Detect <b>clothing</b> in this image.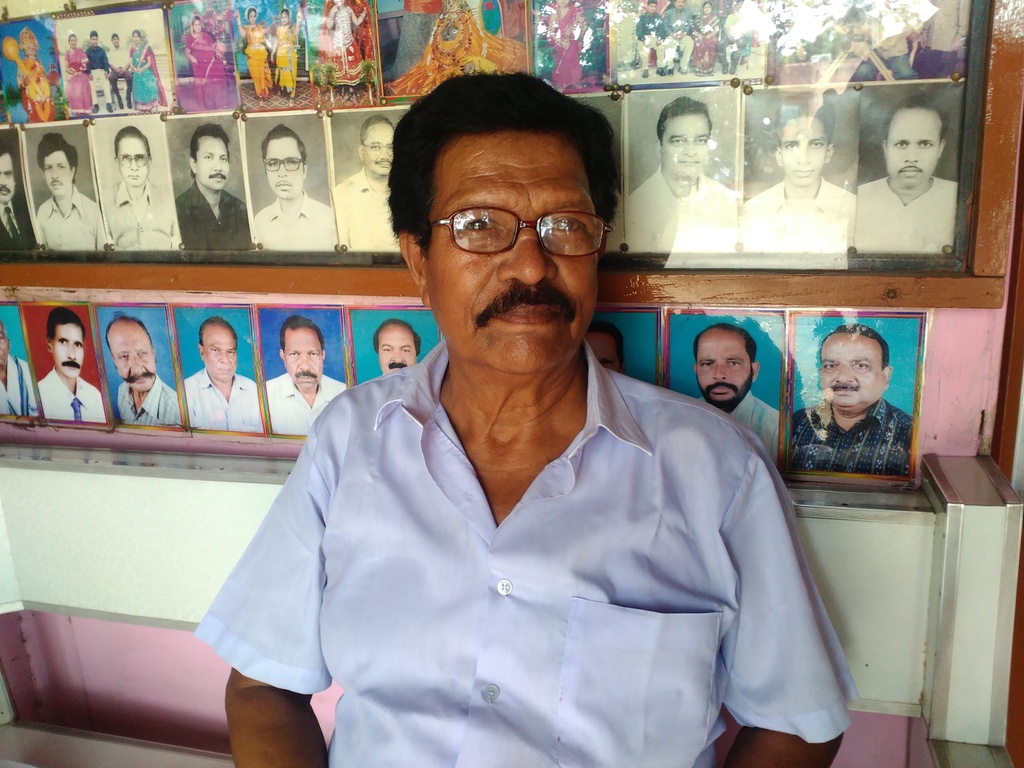
Detection: box(116, 377, 179, 426).
